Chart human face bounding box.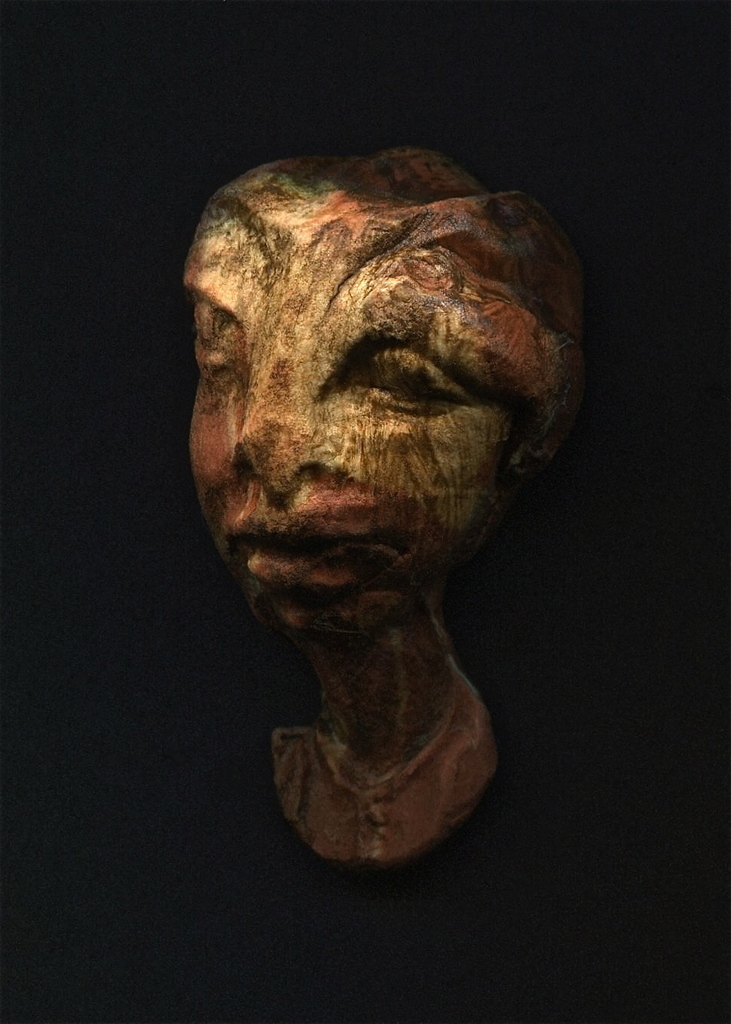
Charted: region(183, 189, 586, 625).
